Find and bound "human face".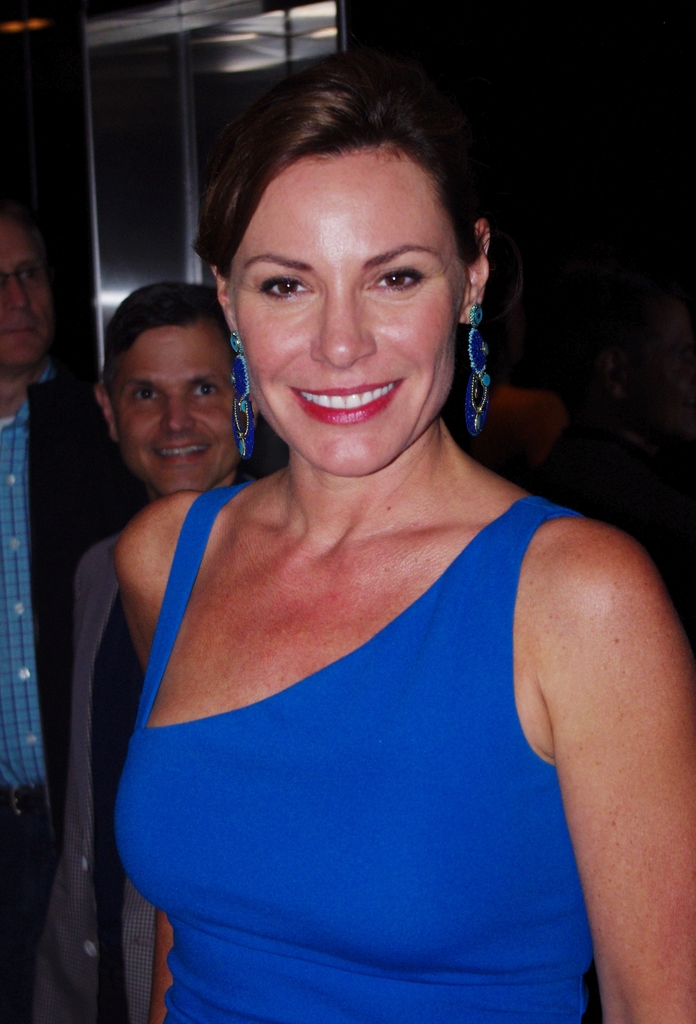
Bound: <region>115, 329, 237, 495</region>.
